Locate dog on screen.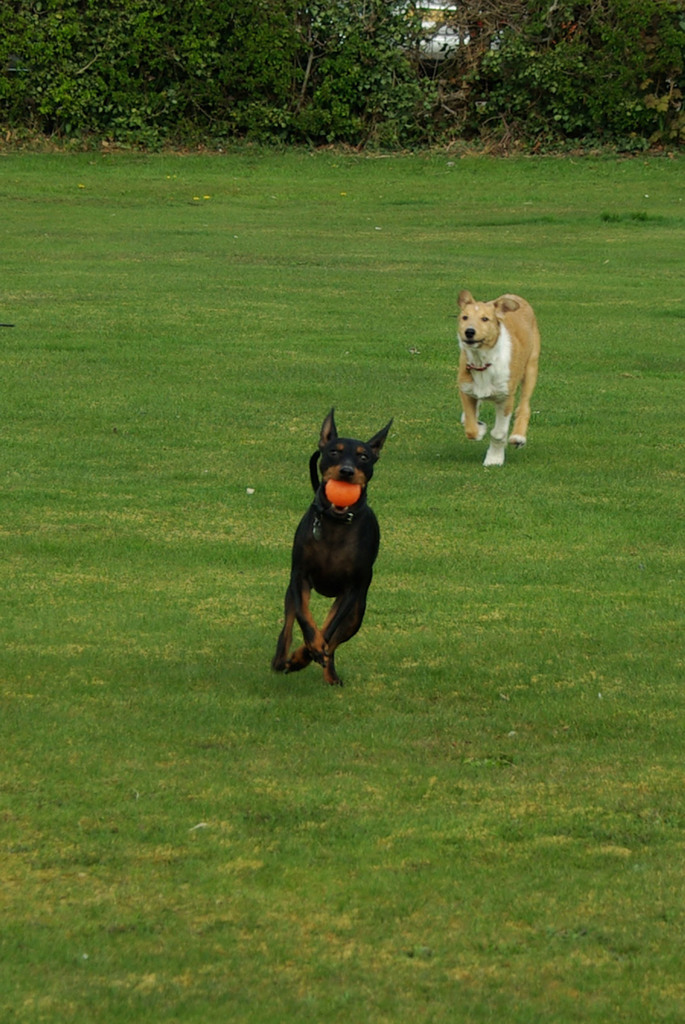
On screen at crop(453, 290, 542, 468).
